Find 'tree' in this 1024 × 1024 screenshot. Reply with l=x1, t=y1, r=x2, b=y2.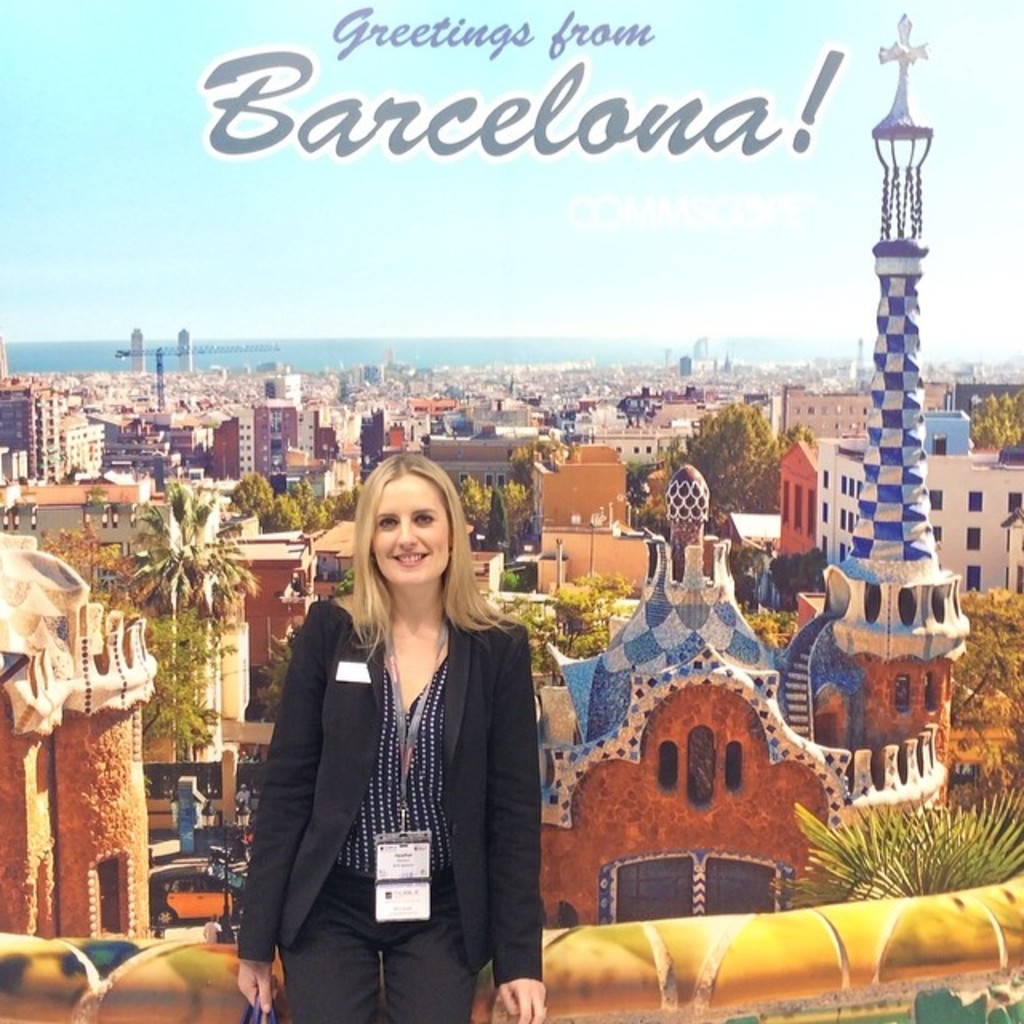
l=146, t=451, r=250, b=922.
